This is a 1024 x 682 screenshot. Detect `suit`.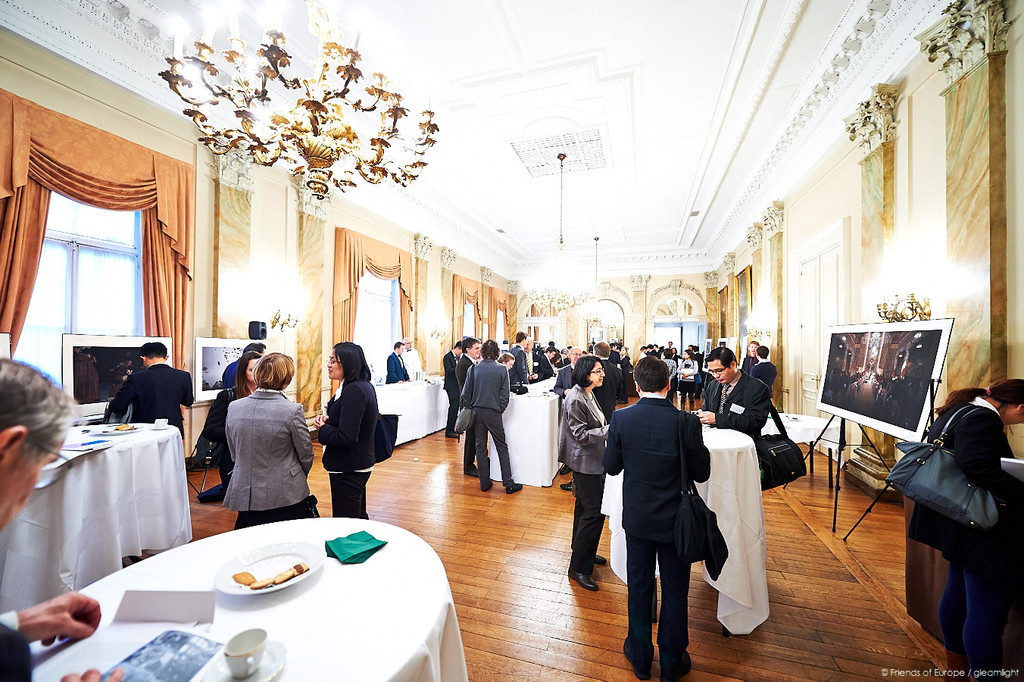
detection(222, 386, 320, 531).
